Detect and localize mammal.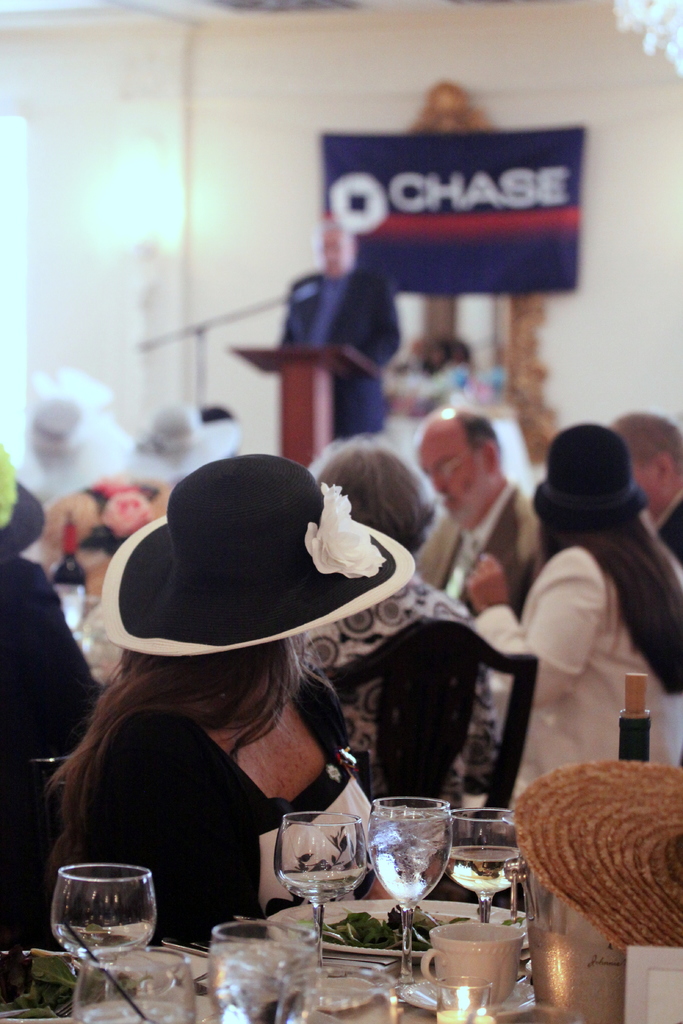
Localized at <bbox>313, 435, 501, 785</bbox>.
